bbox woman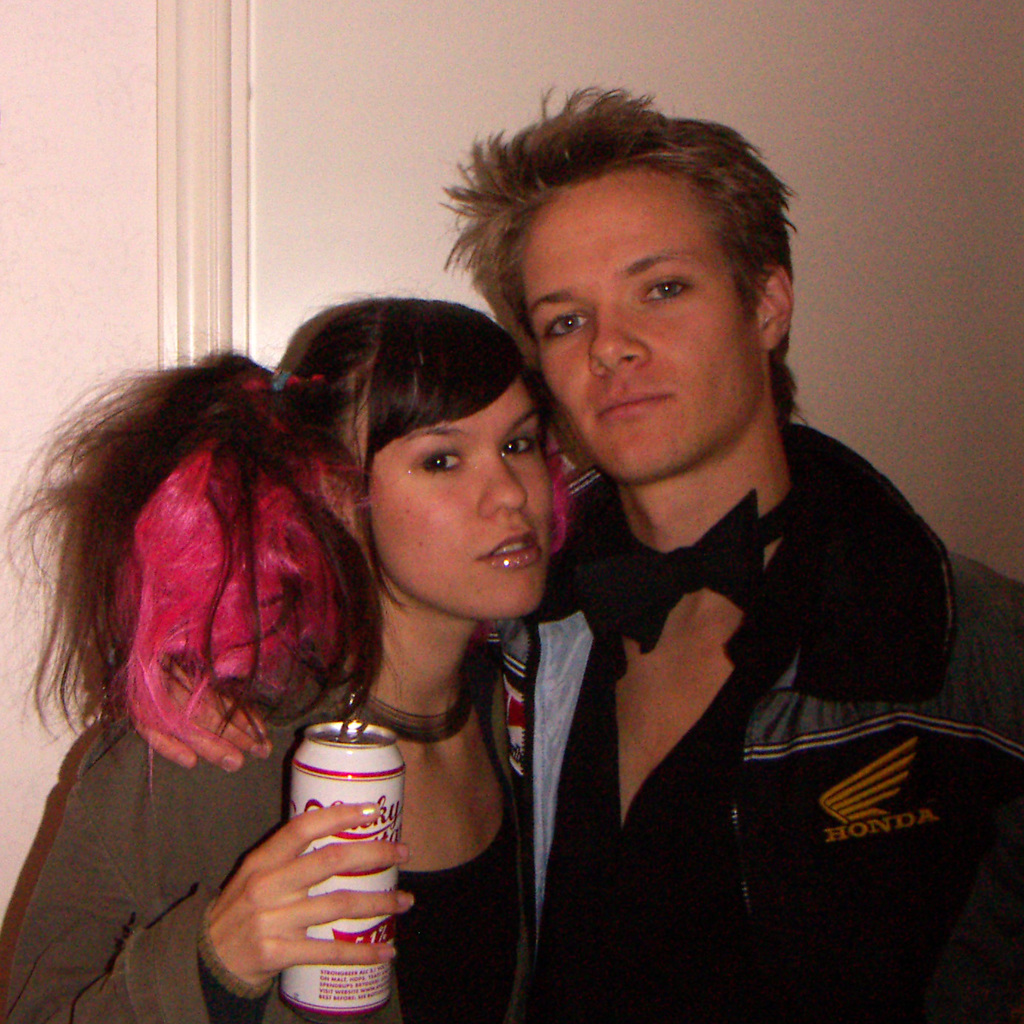
[x1=44, y1=290, x2=571, y2=998]
